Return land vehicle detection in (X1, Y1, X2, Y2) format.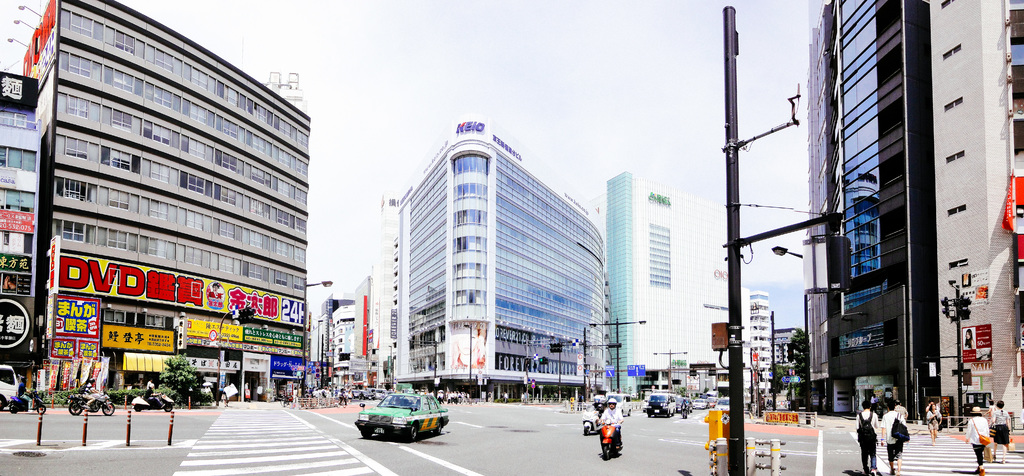
(6, 386, 52, 413).
